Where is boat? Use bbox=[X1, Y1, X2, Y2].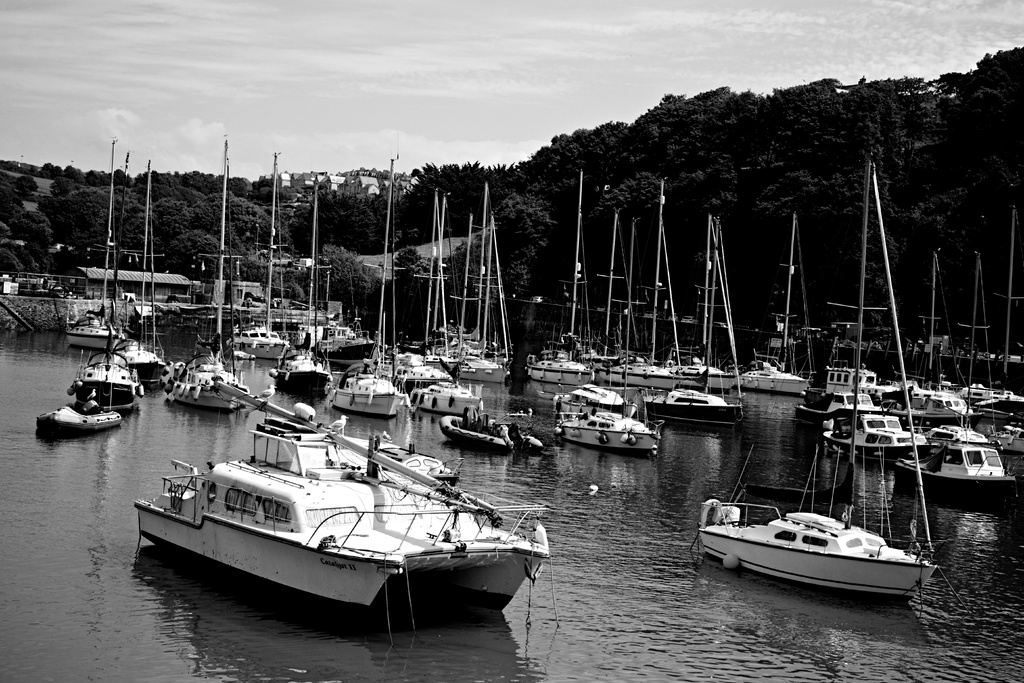
bbox=[269, 183, 321, 397].
